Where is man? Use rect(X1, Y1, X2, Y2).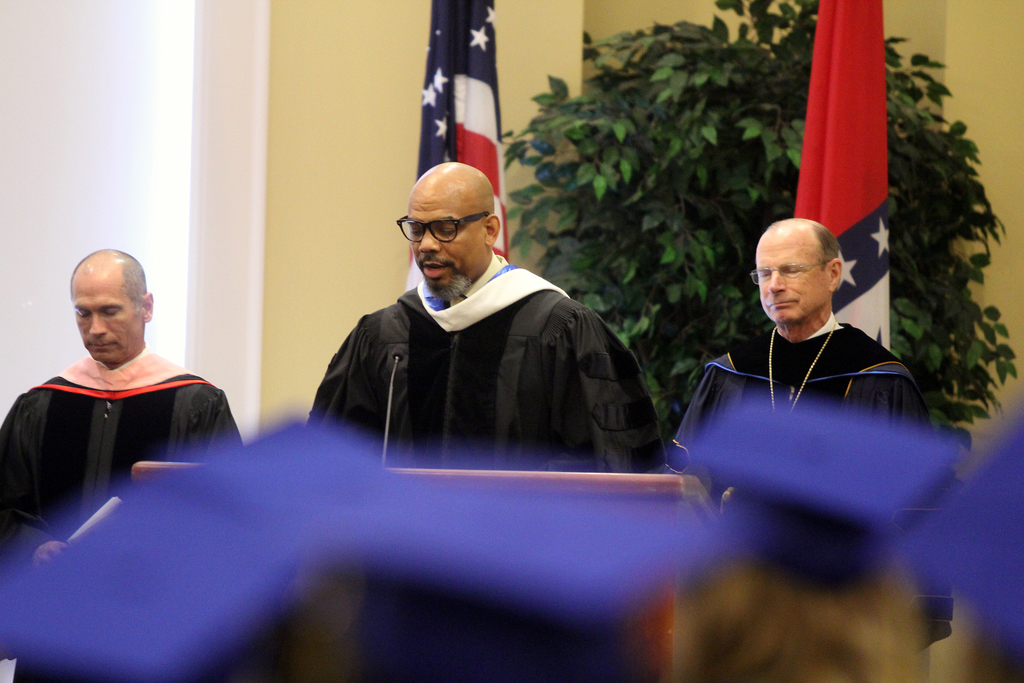
rect(661, 218, 926, 457).
